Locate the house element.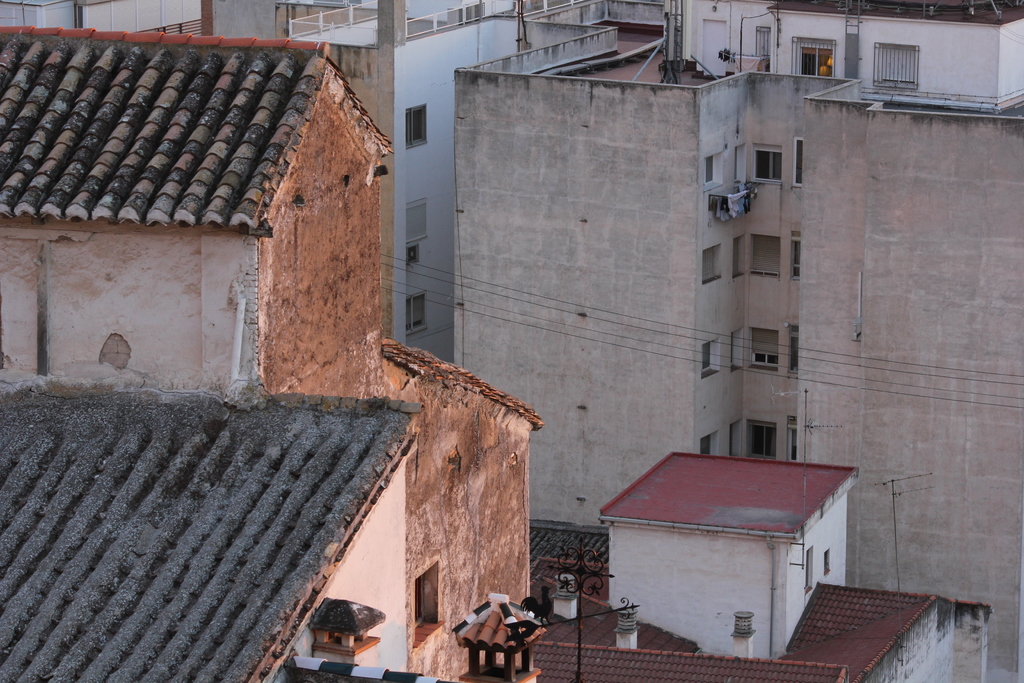
Element bbox: [x1=526, y1=451, x2=990, y2=682].
